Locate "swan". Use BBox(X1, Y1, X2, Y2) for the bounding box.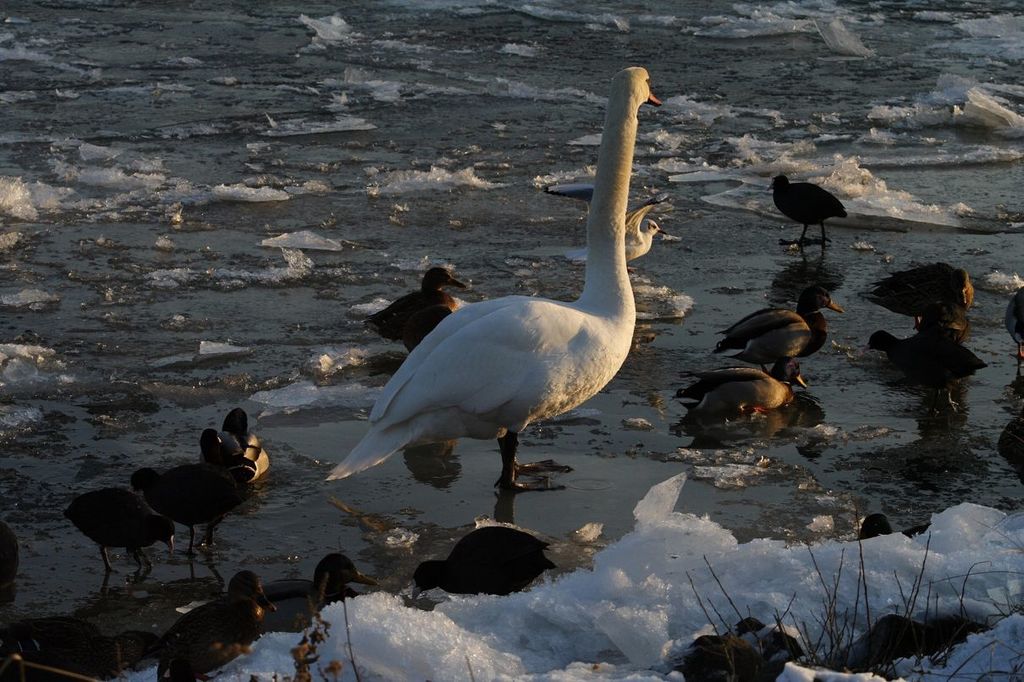
BBox(366, 268, 471, 355).
